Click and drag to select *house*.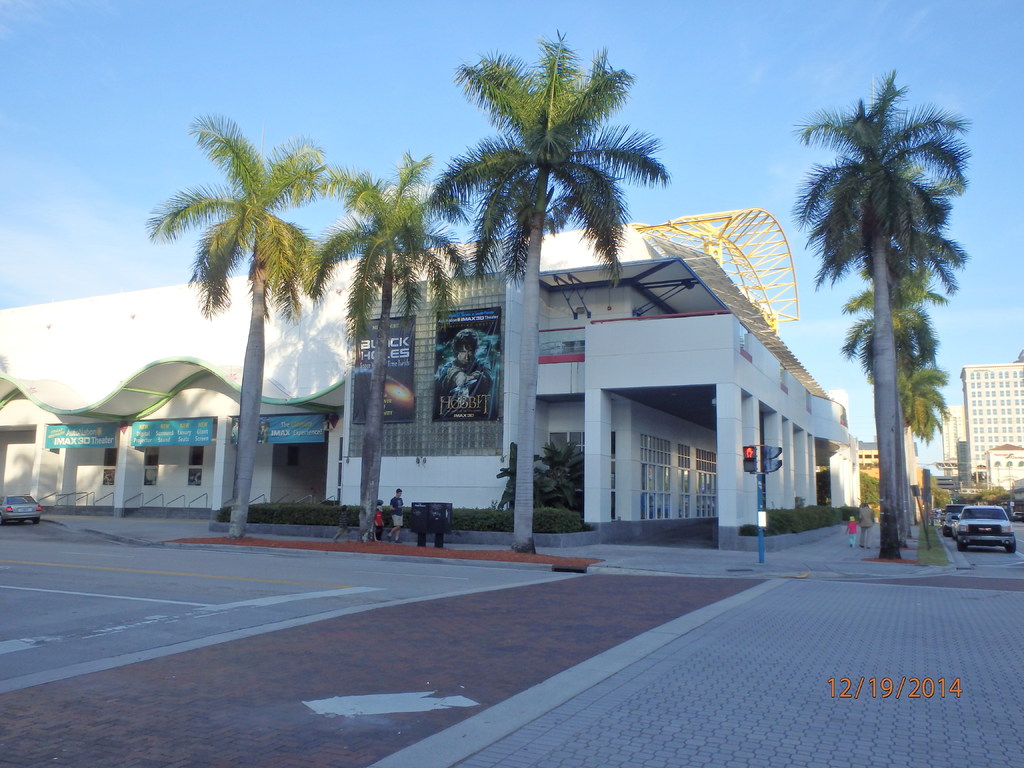
Selection: bbox=(856, 428, 917, 509).
